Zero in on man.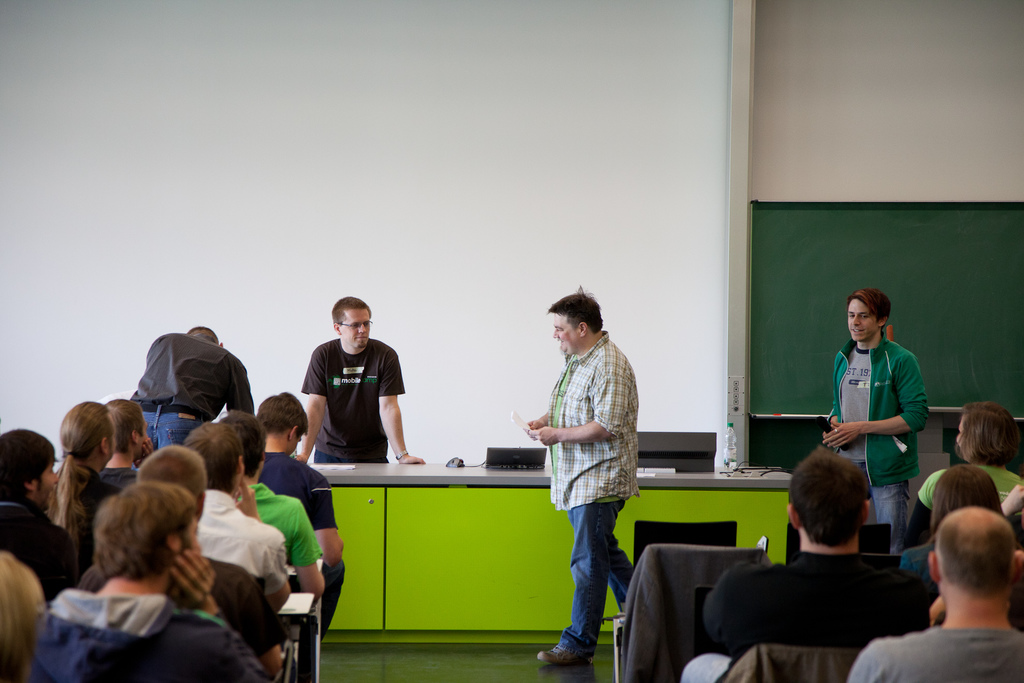
Zeroed in: 99/397/154/493.
